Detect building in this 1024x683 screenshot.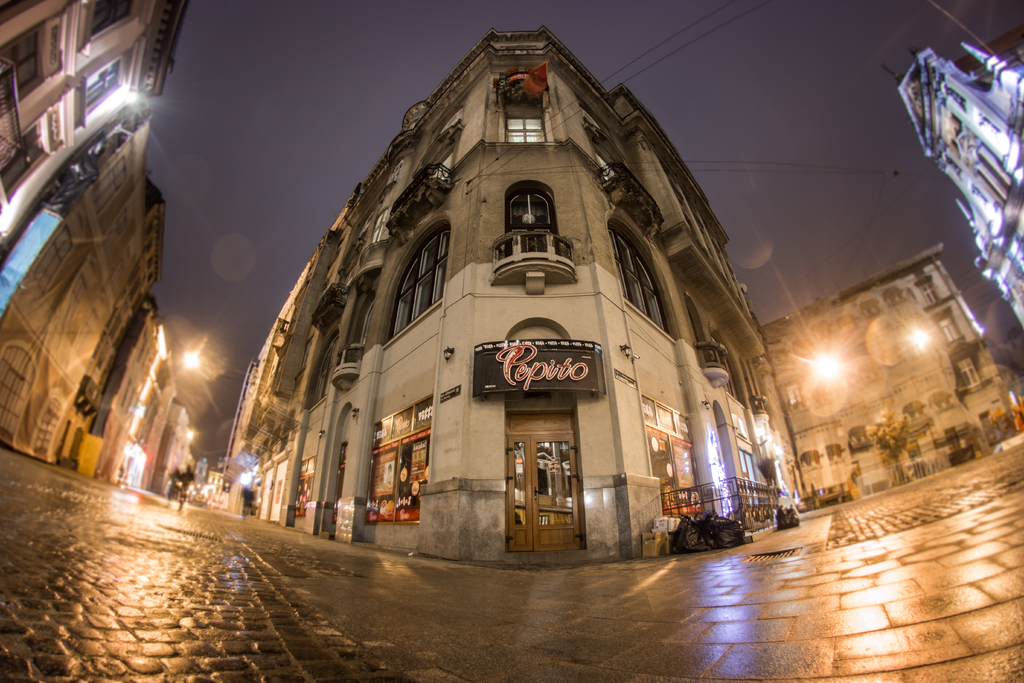
Detection: left=763, top=240, right=1023, bottom=519.
